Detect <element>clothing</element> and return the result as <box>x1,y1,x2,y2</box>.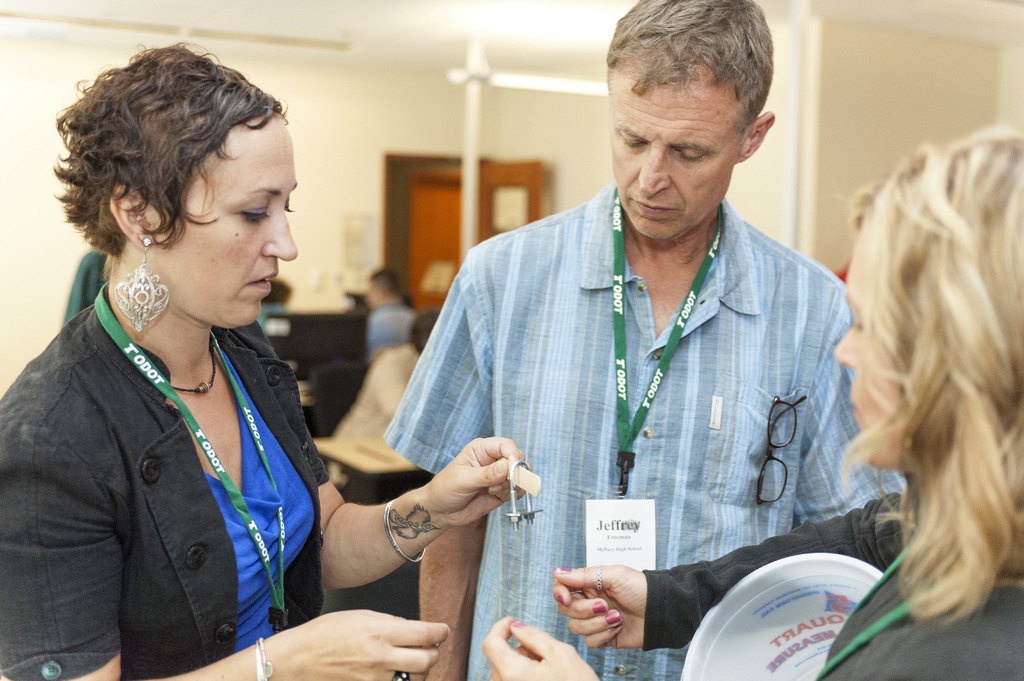
<box>381,182,911,679</box>.
